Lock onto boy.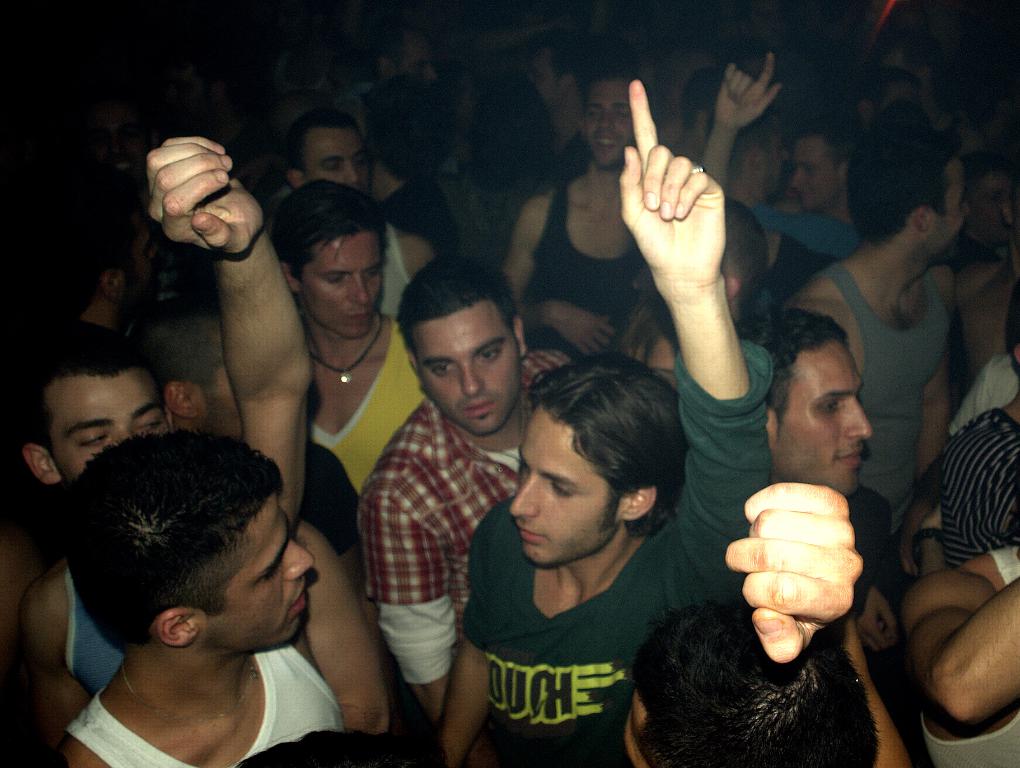
Locked: <box>437,339,712,767</box>.
